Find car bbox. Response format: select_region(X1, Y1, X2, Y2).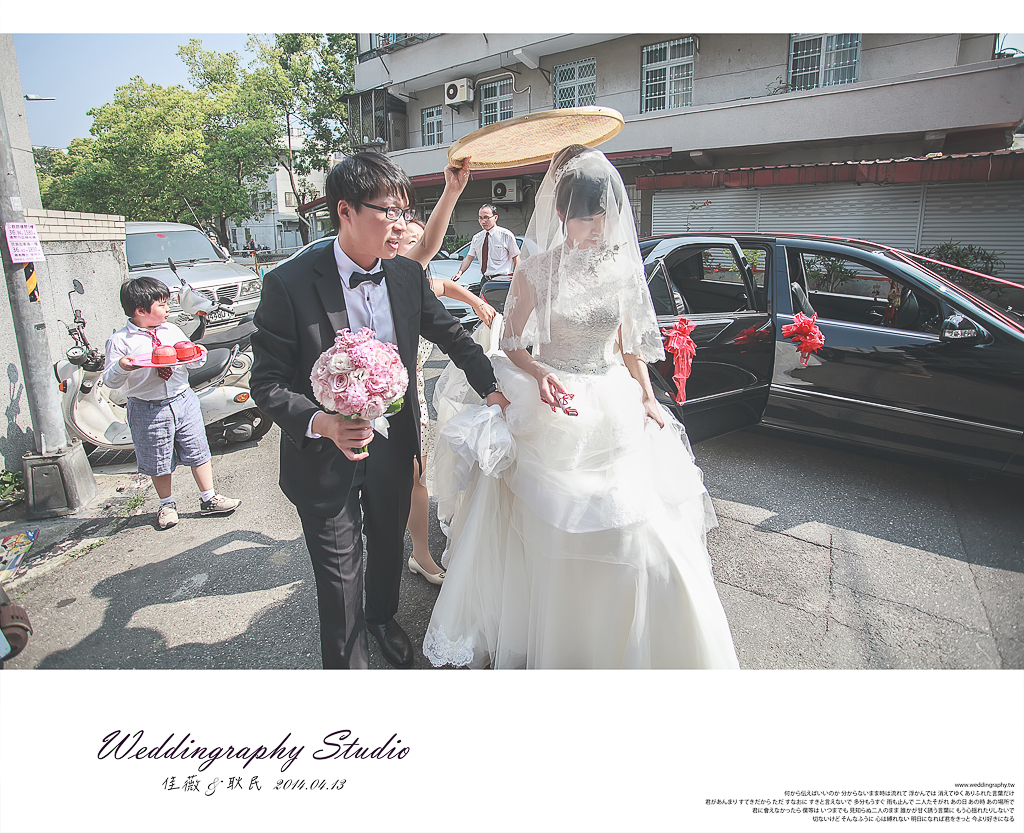
select_region(451, 234, 554, 263).
